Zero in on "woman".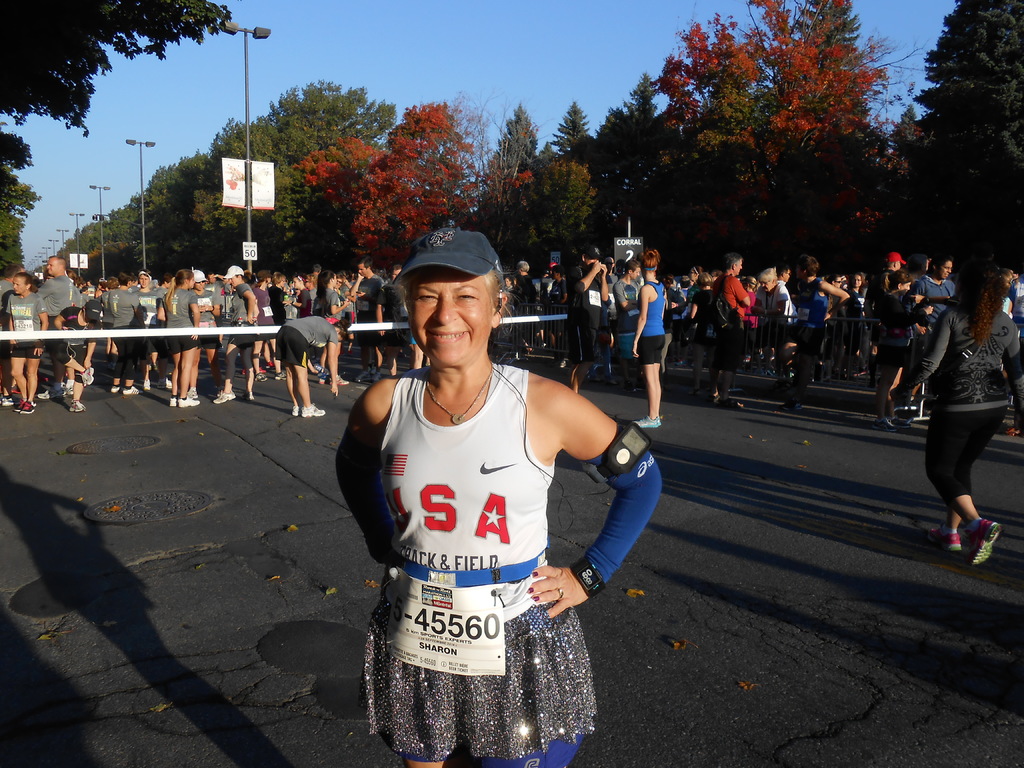
Zeroed in: bbox(333, 232, 662, 767).
